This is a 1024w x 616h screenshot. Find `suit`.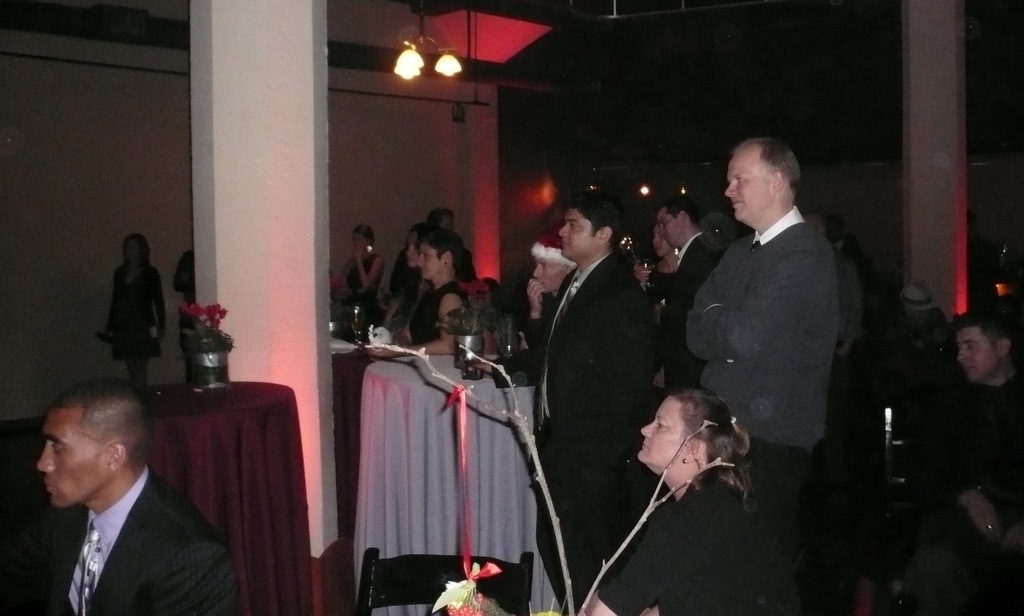
Bounding box: pyautogui.locateOnScreen(647, 234, 725, 397).
